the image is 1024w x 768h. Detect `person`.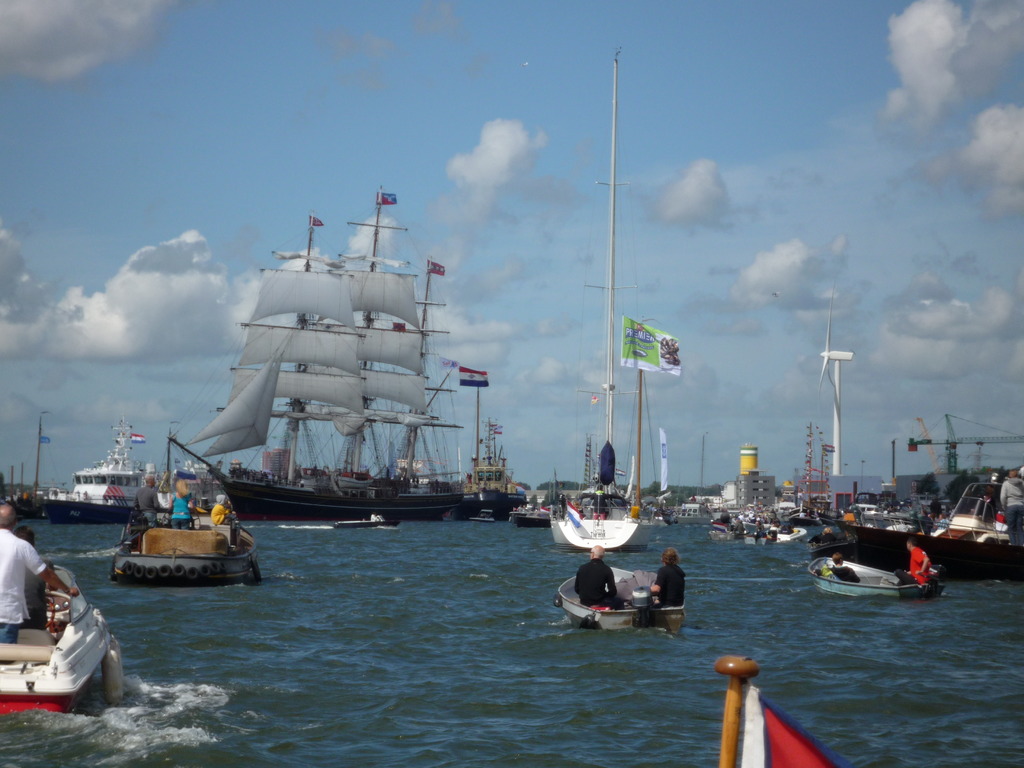
Detection: 998, 469, 1023, 546.
